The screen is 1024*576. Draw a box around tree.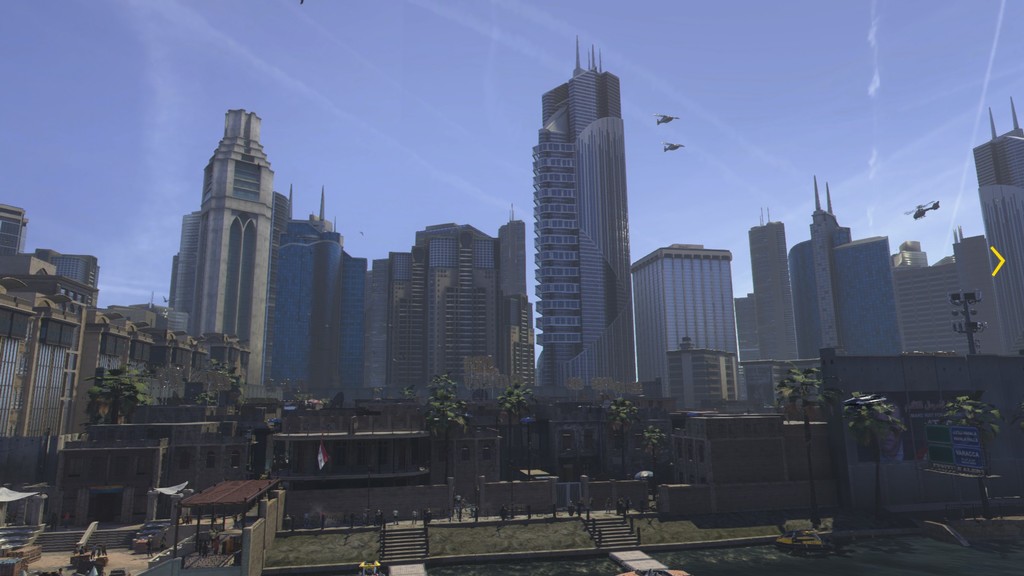
bbox(845, 392, 906, 524).
